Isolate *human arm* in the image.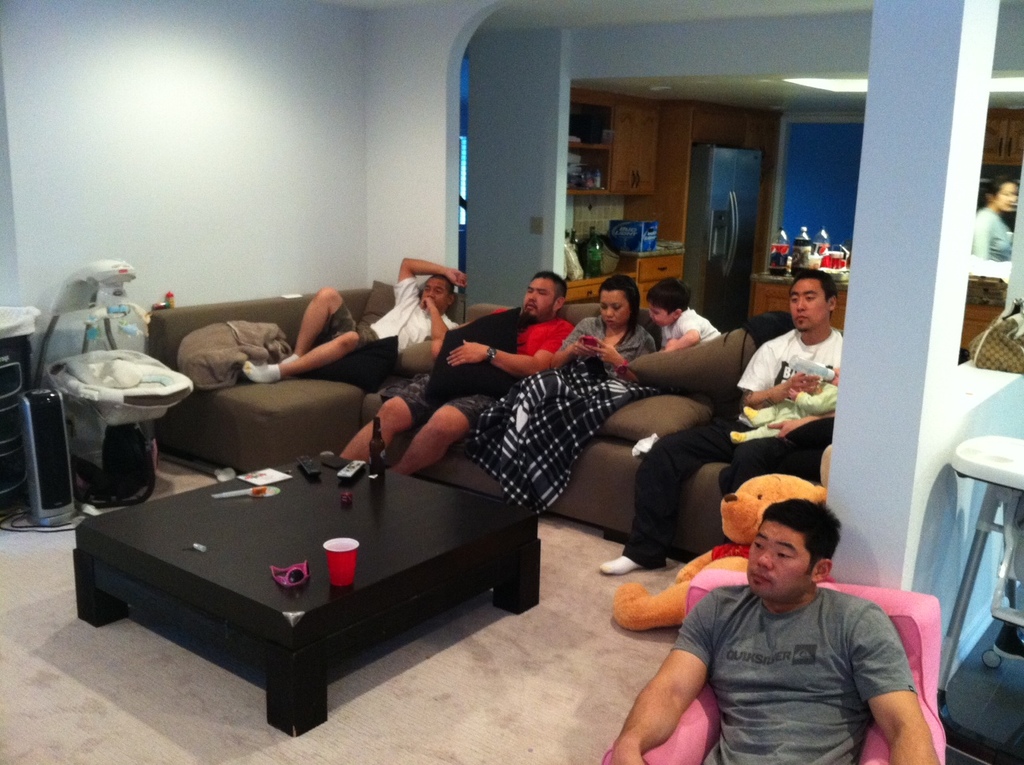
Isolated region: [551,306,593,375].
